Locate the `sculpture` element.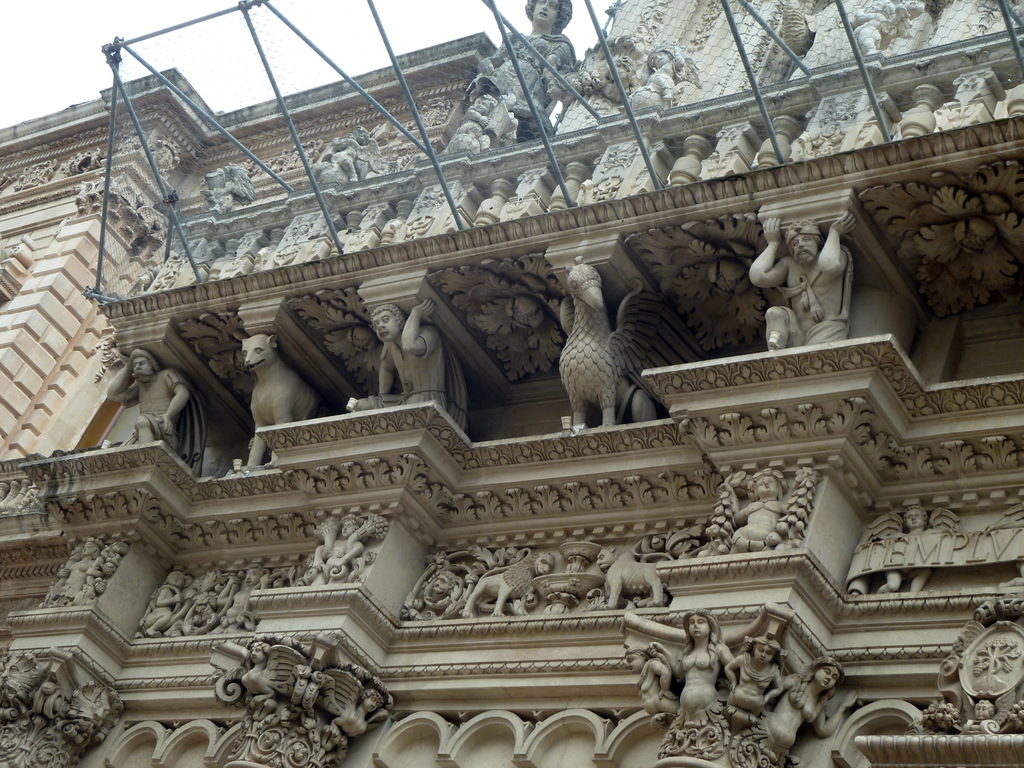
Element bbox: (302,518,378,586).
